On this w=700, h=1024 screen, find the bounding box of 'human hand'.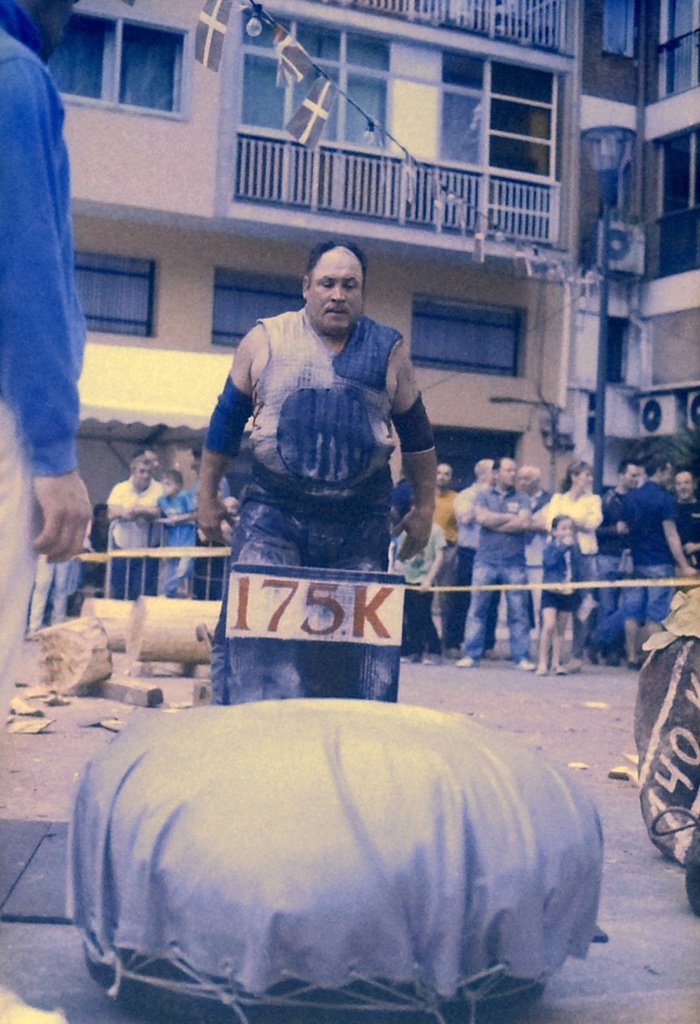
Bounding box: {"x1": 683, "y1": 569, "x2": 699, "y2": 580}.
